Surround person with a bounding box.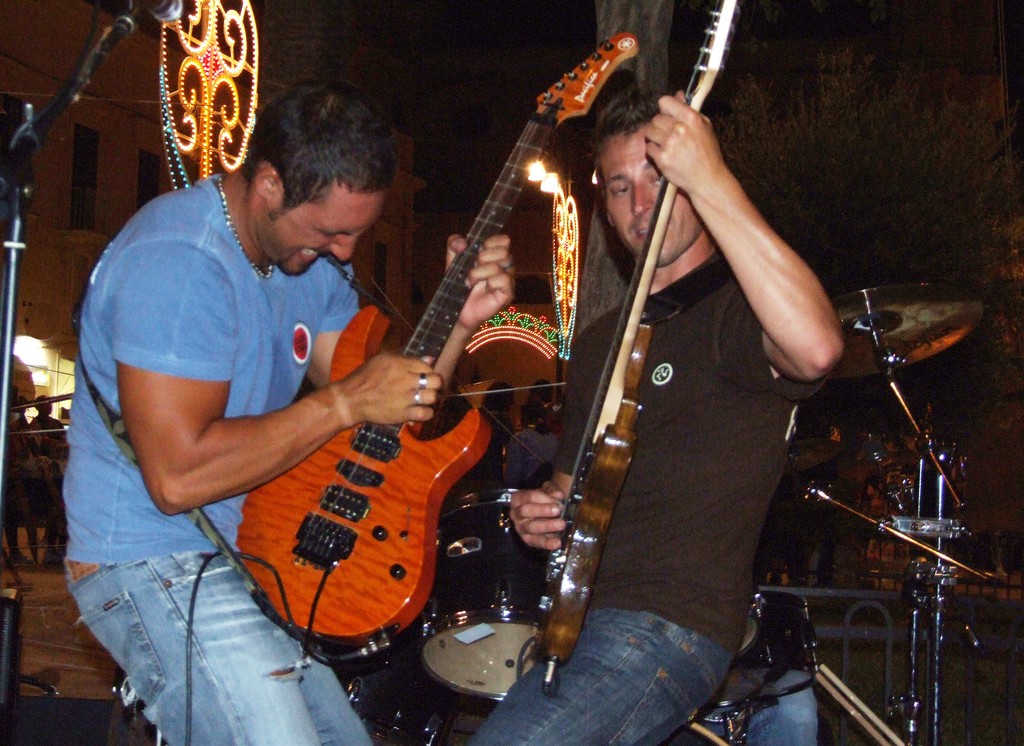
l=65, t=69, r=521, b=745.
